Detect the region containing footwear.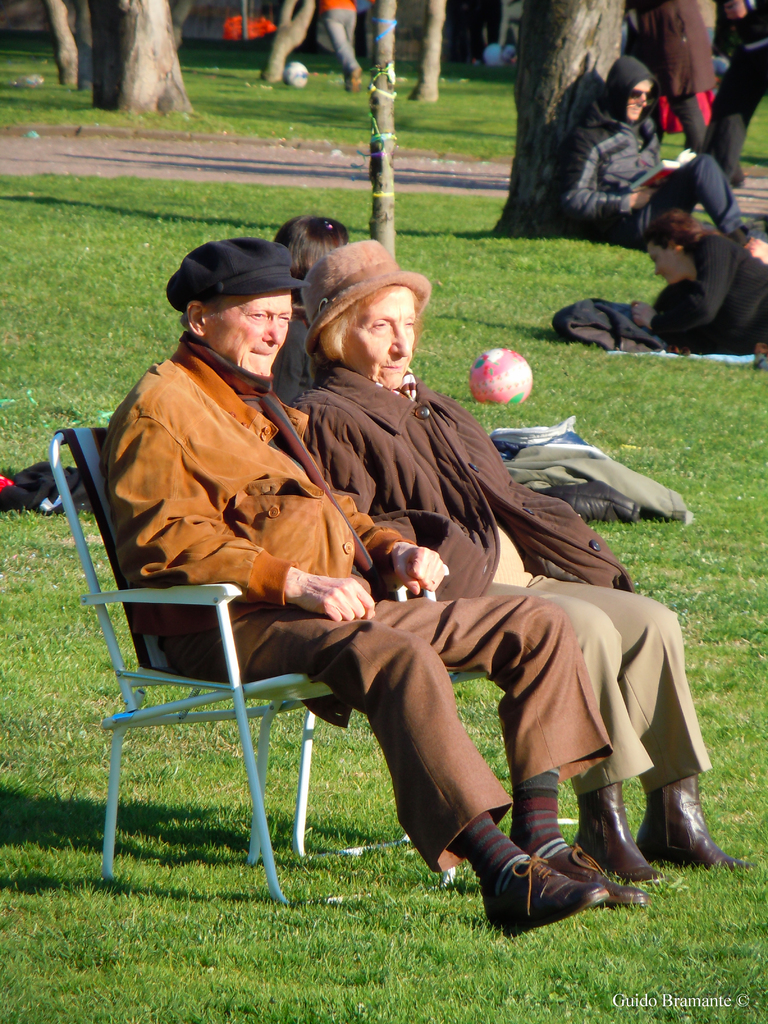
l=641, t=774, r=746, b=869.
